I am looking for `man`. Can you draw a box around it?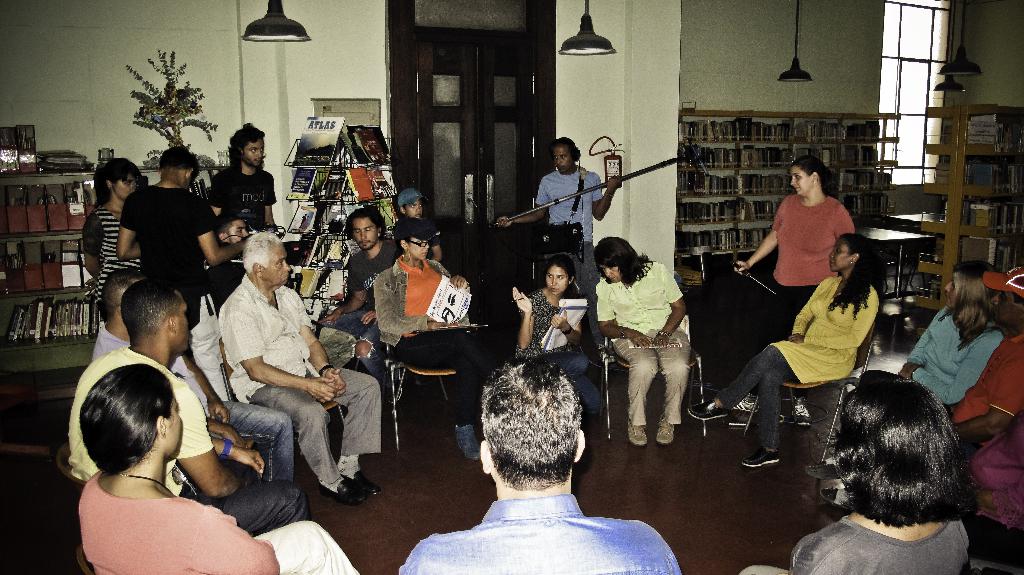
Sure, the bounding box is (left=216, top=230, right=382, bottom=501).
